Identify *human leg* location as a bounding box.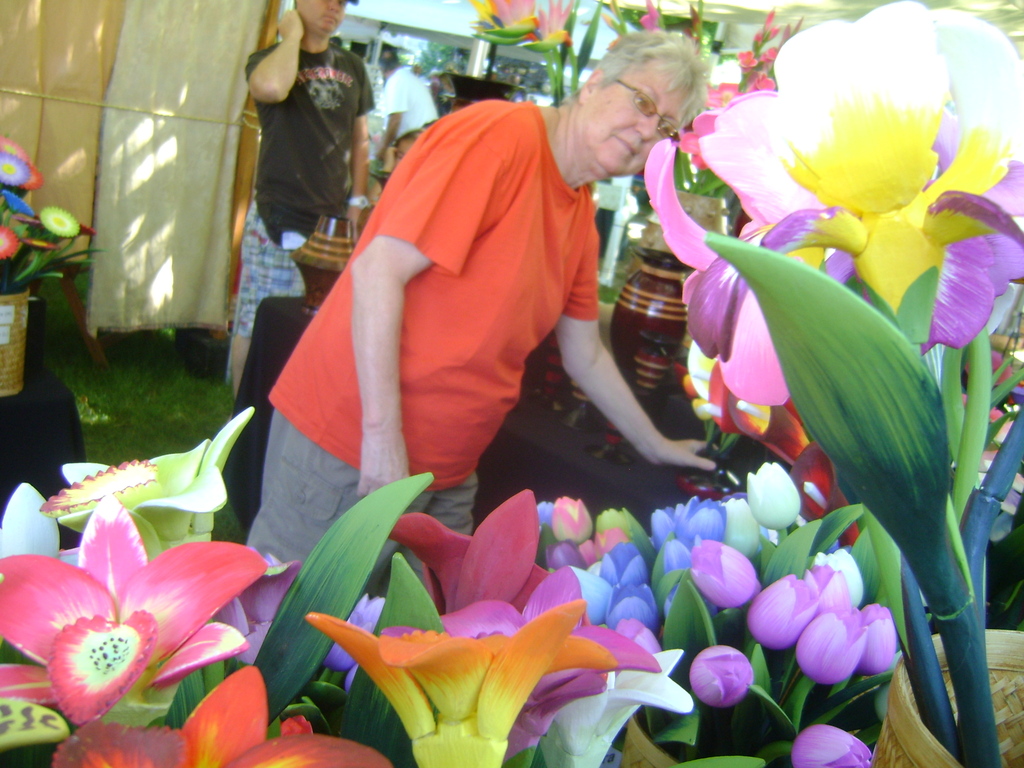
crop(231, 200, 305, 419).
